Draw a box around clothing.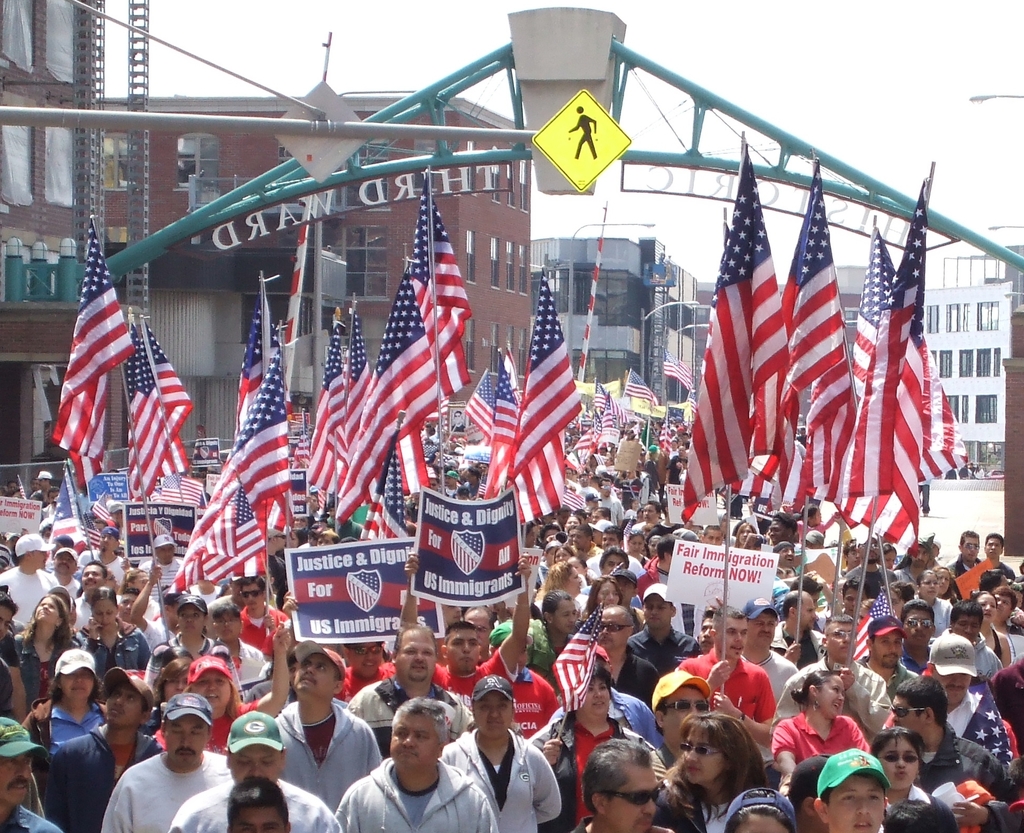
(770,704,873,770).
